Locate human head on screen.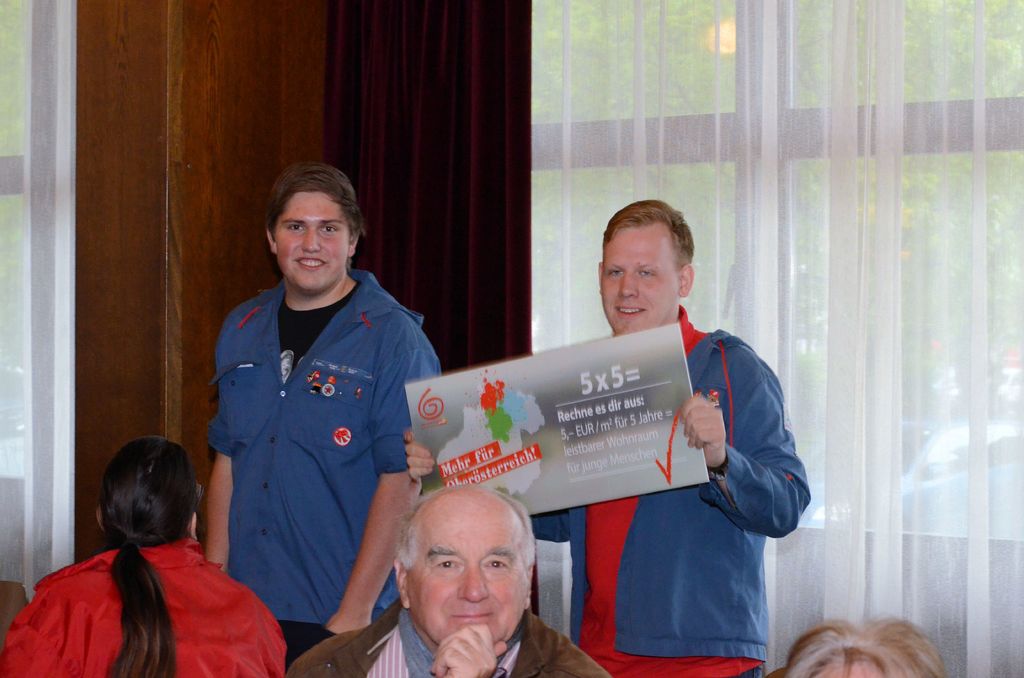
On screen at [left=262, top=165, right=362, bottom=298].
